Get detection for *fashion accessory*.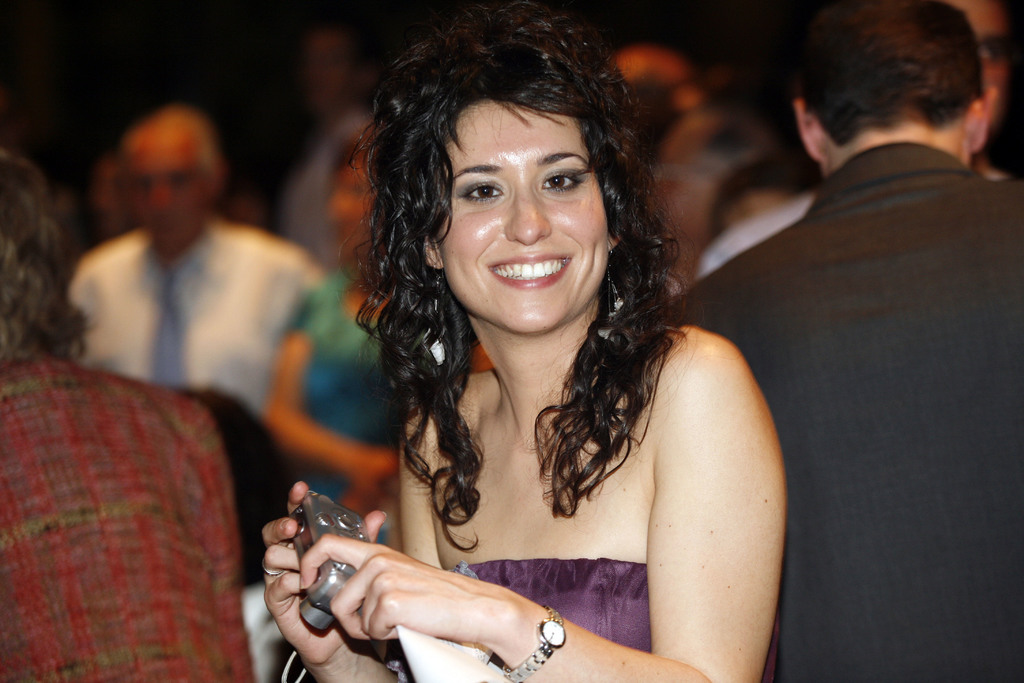
Detection: select_region(489, 605, 568, 682).
